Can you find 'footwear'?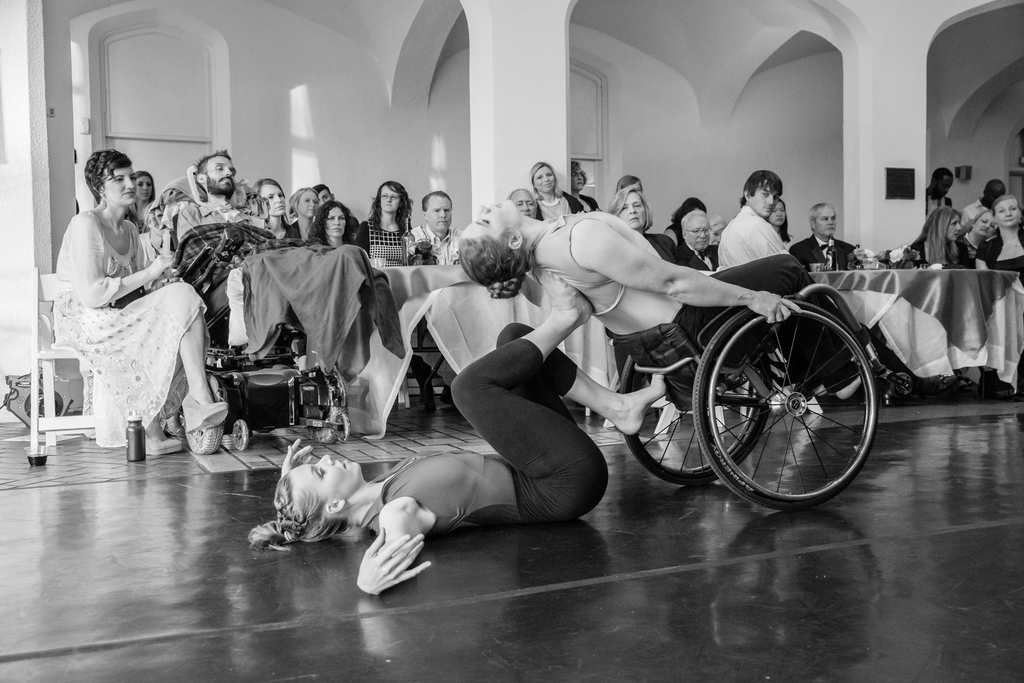
Yes, bounding box: region(184, 383, 228, 429).
